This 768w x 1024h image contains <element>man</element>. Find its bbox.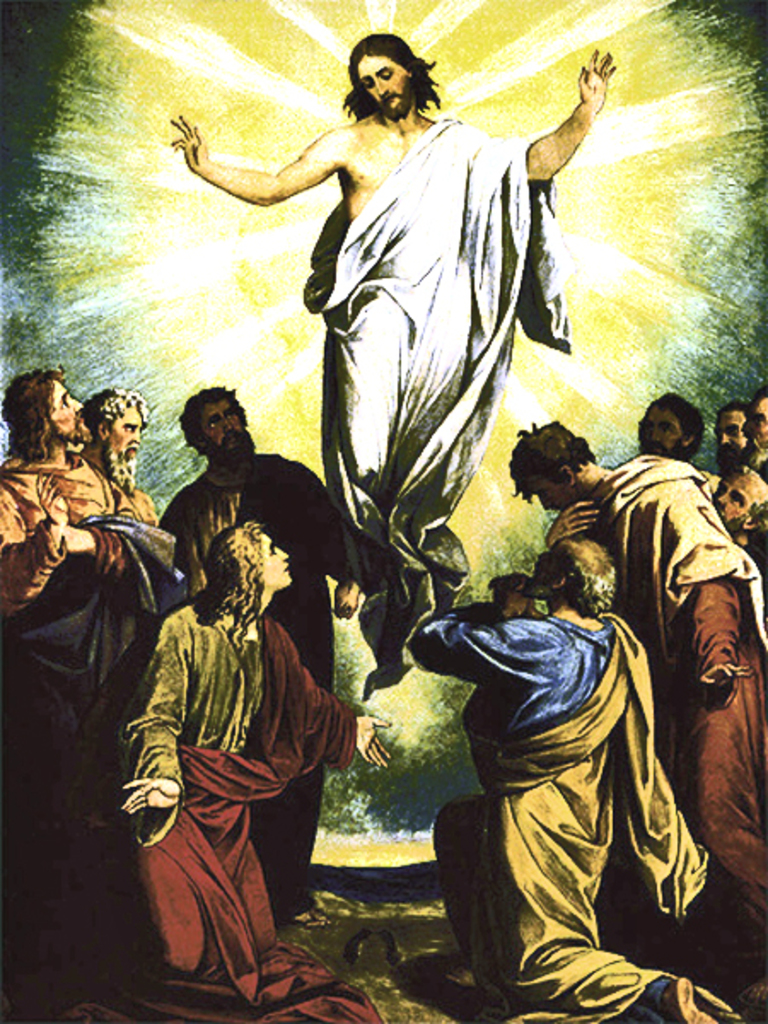
[698, 464, 765, 613].
